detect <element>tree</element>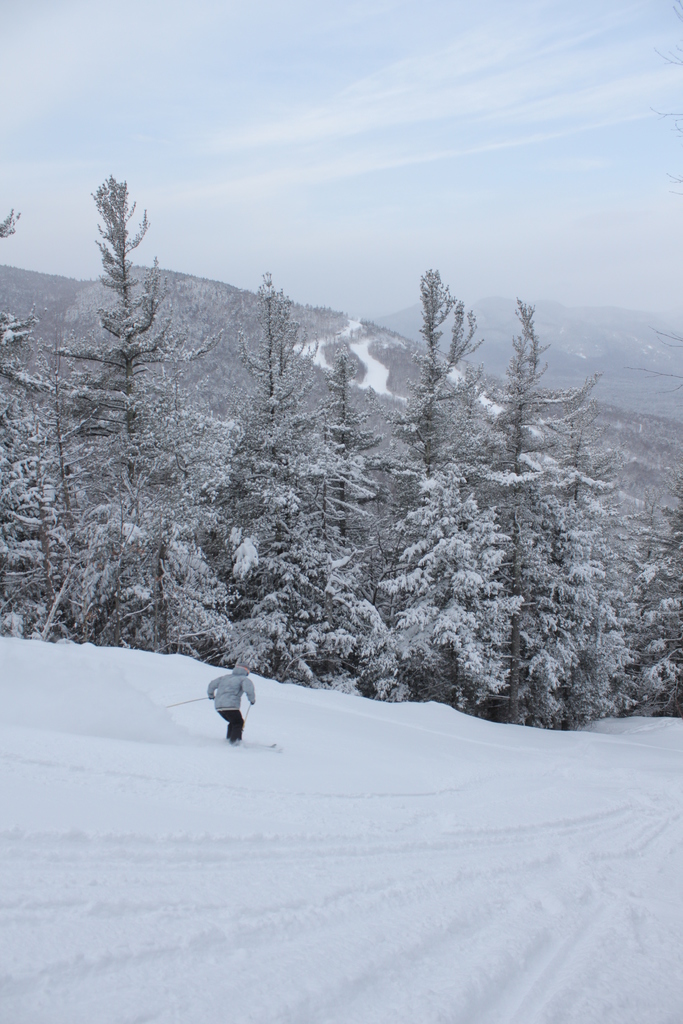
<region>38, 132, 239, 621</region>
